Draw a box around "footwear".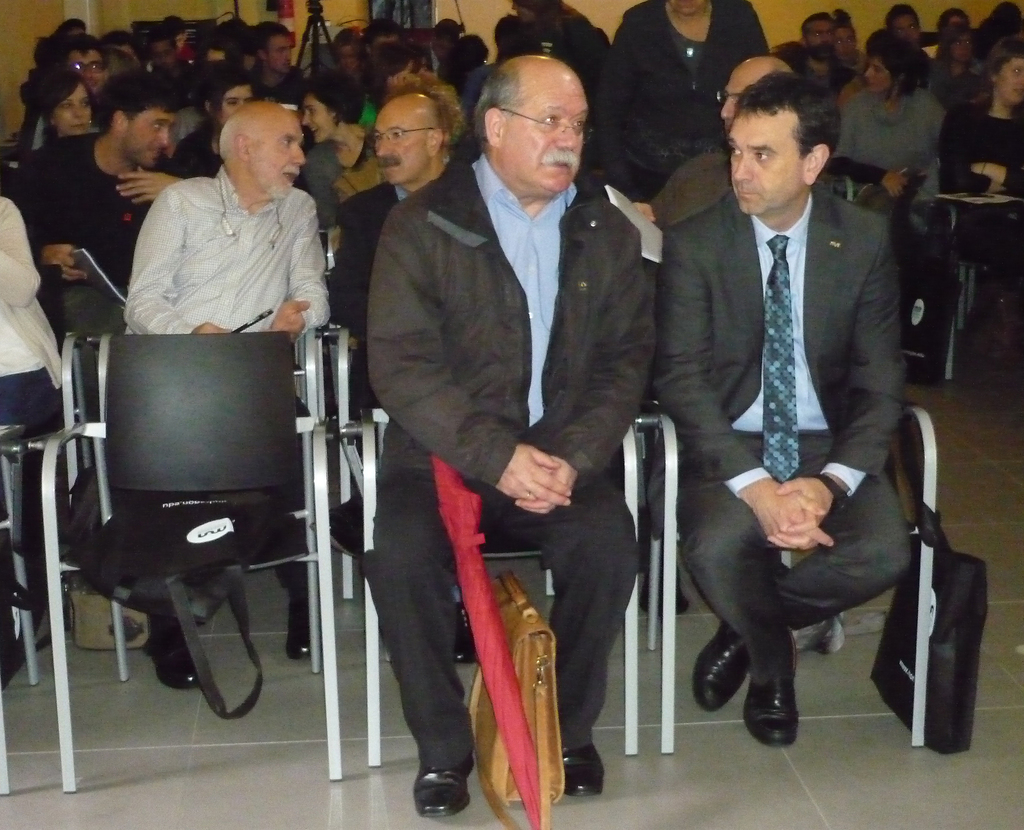
(left=563, top=747, right=607, bottom=797).
